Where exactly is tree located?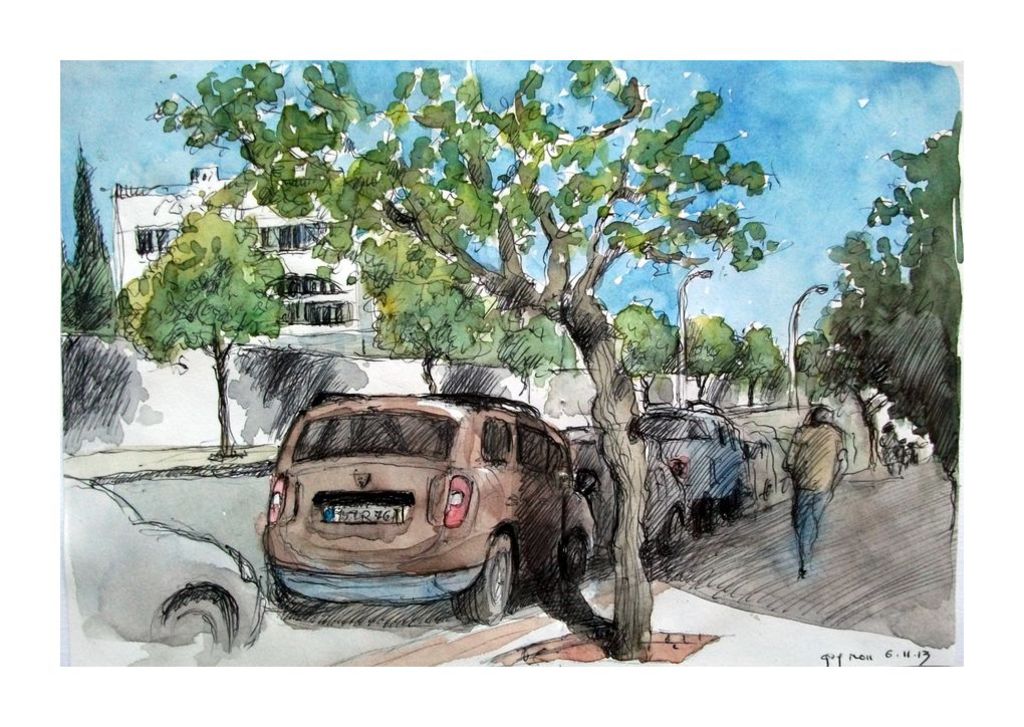
Its bounding box is l=363, t=217, r=410, b=308.
